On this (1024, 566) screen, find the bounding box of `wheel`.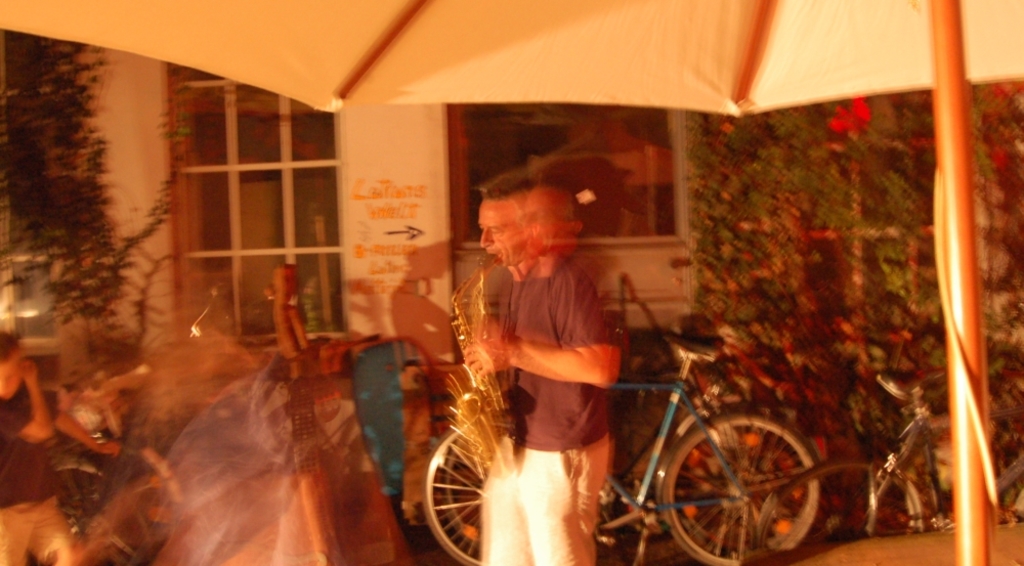
Bounding box: [439, 439, 482, 552].
